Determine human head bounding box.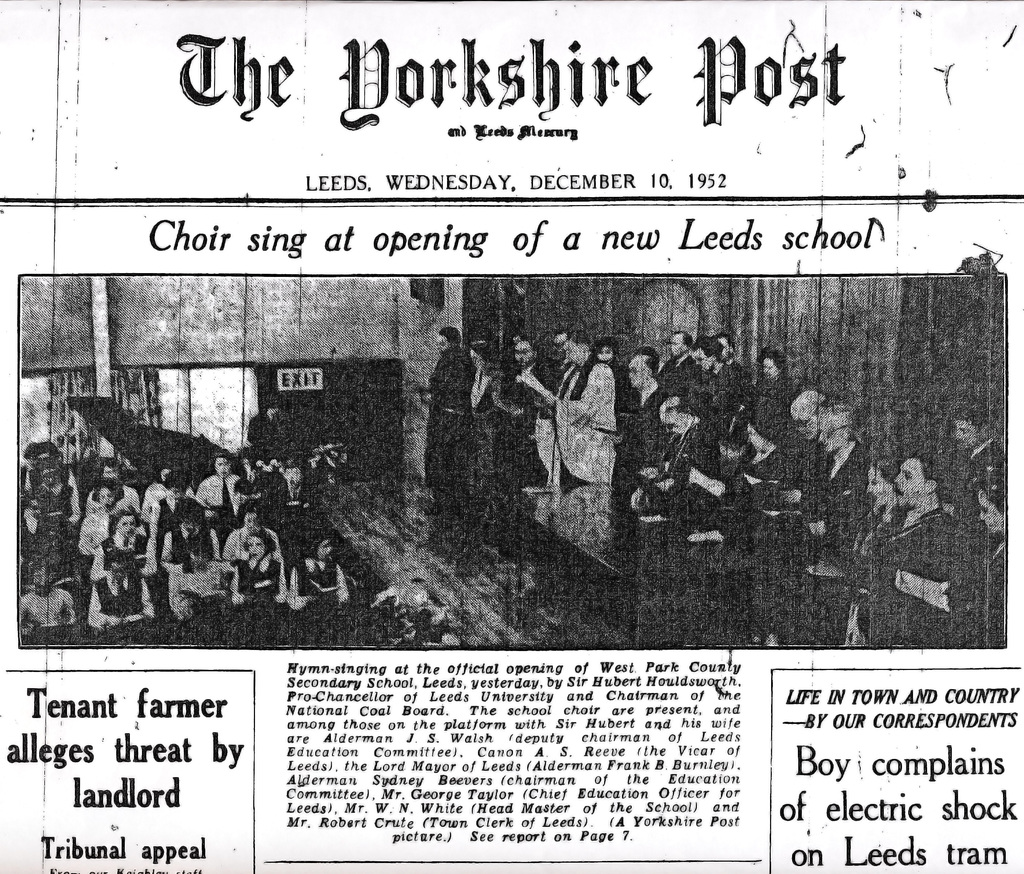
Determined: BBox(663, 389, 690, 428).
